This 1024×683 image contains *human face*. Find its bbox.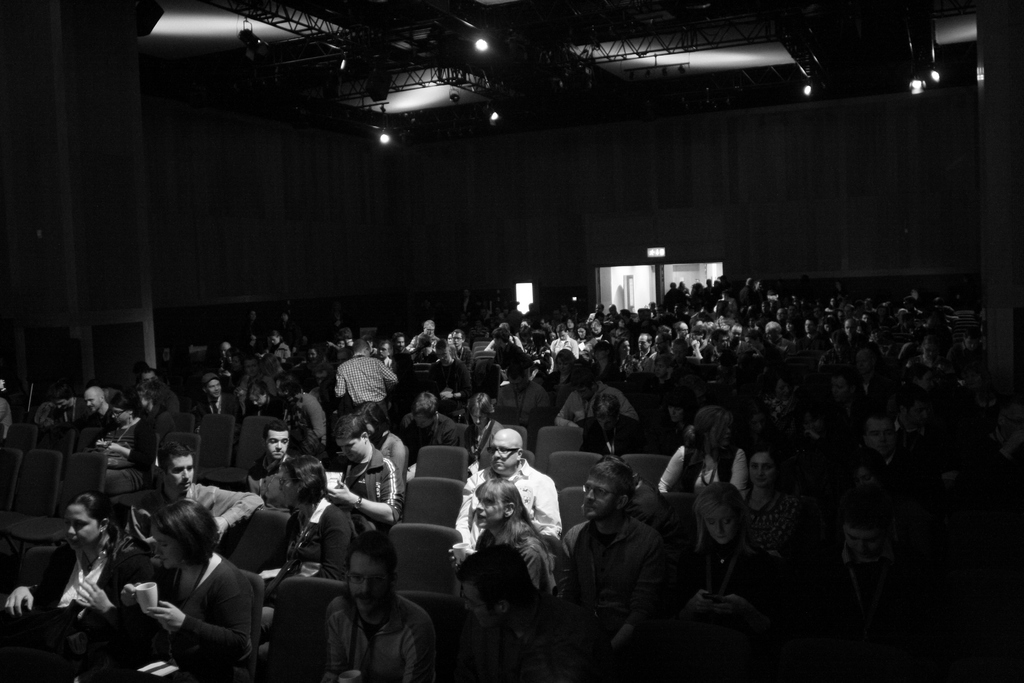
<region>966, 367, 981, 388</region>.
